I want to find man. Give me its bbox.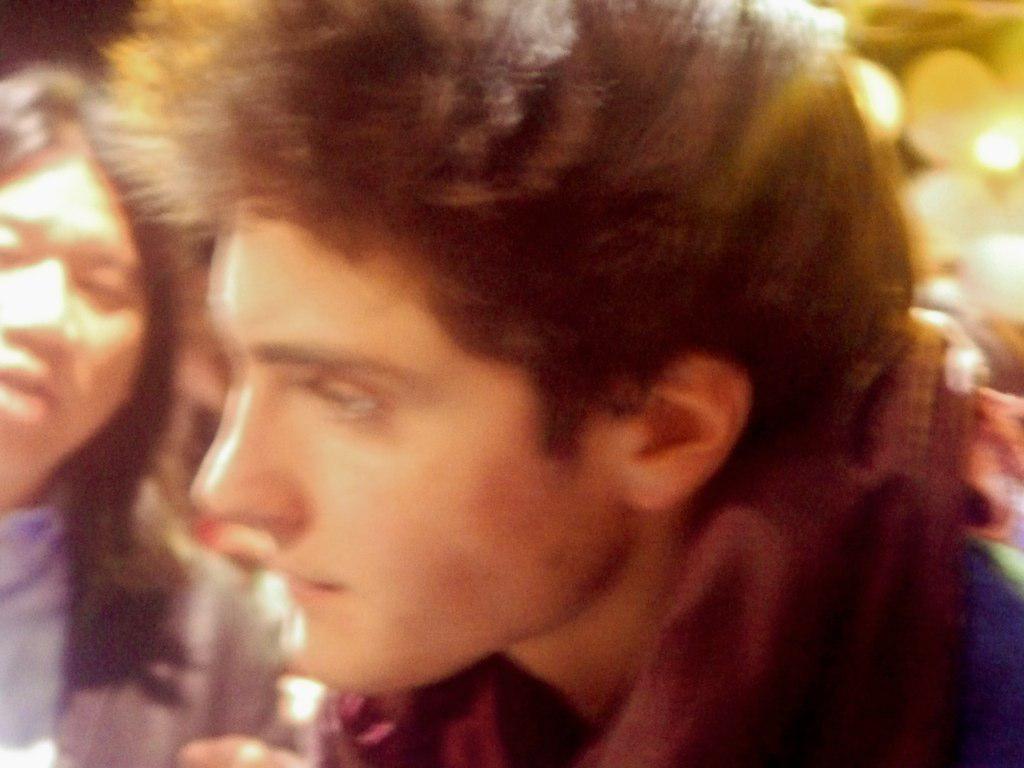
75:0:1023:767.
